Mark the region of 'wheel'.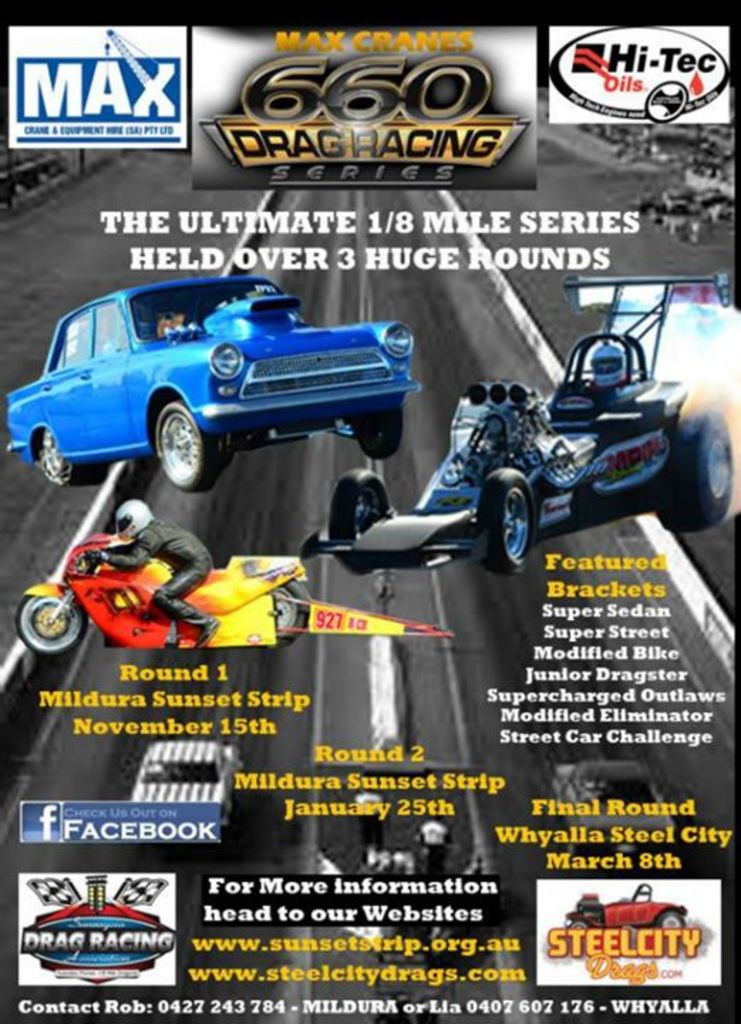
Region: 354/405/407/459.
